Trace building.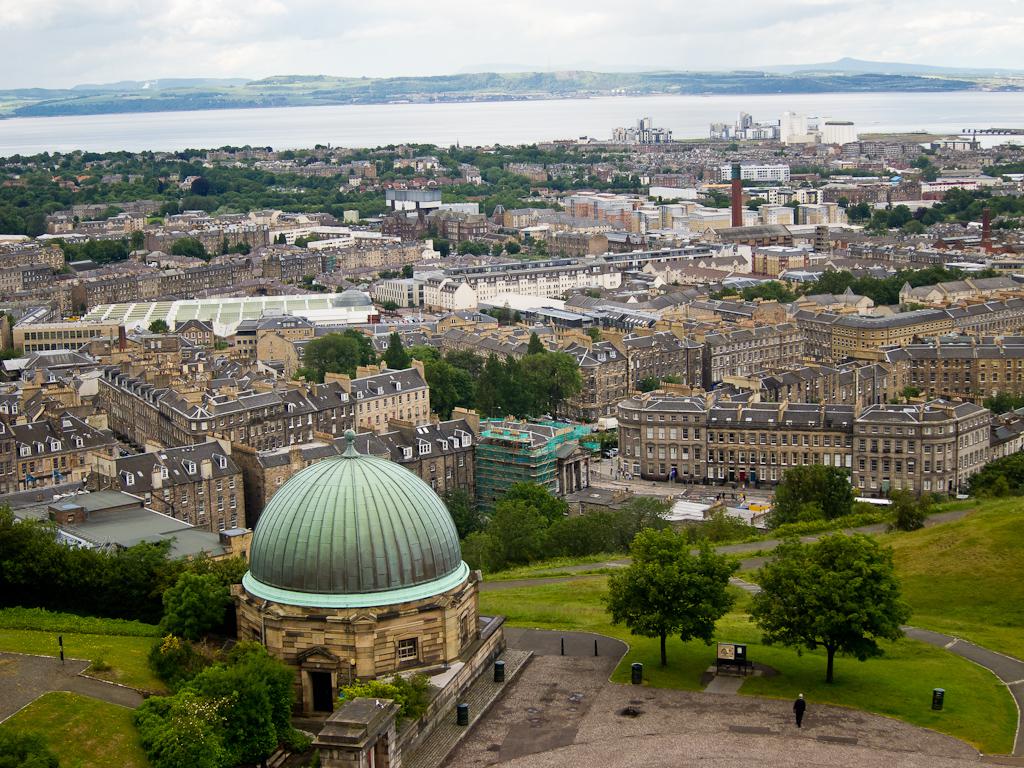
Traced to (786,112,856,149).
